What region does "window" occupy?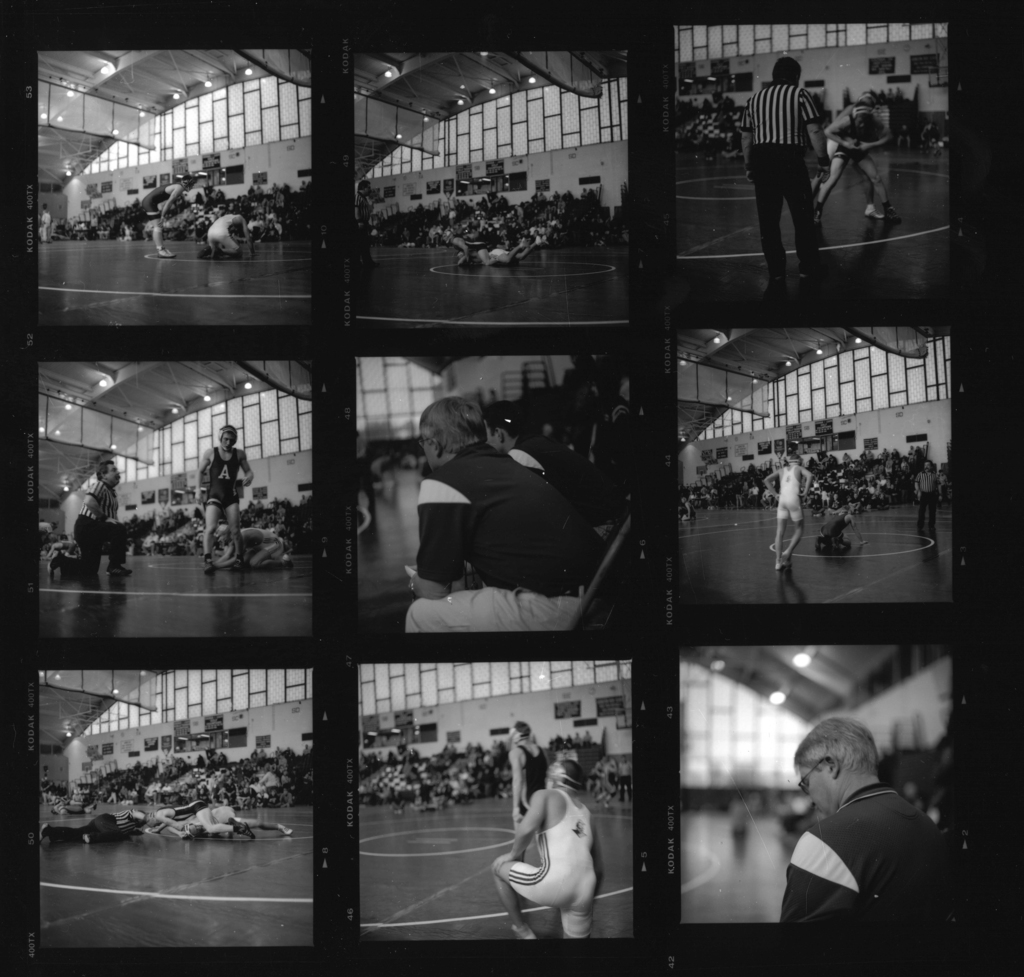
673:22:945:54.
